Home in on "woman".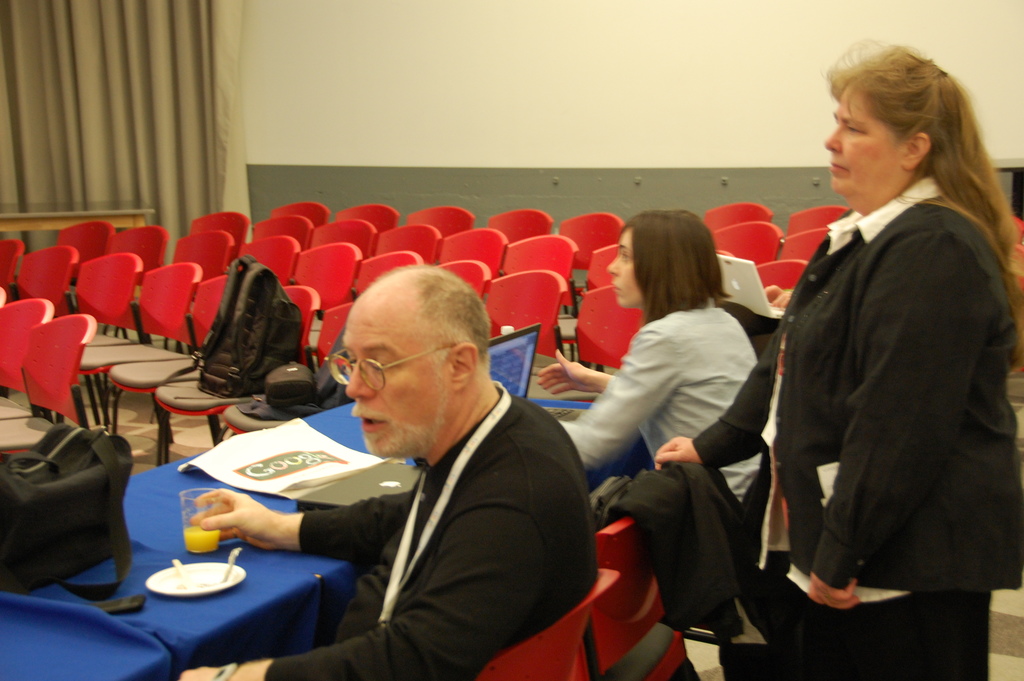
Homed in at pyautogui.locateOnScreen(590, 202, 778, 668).
